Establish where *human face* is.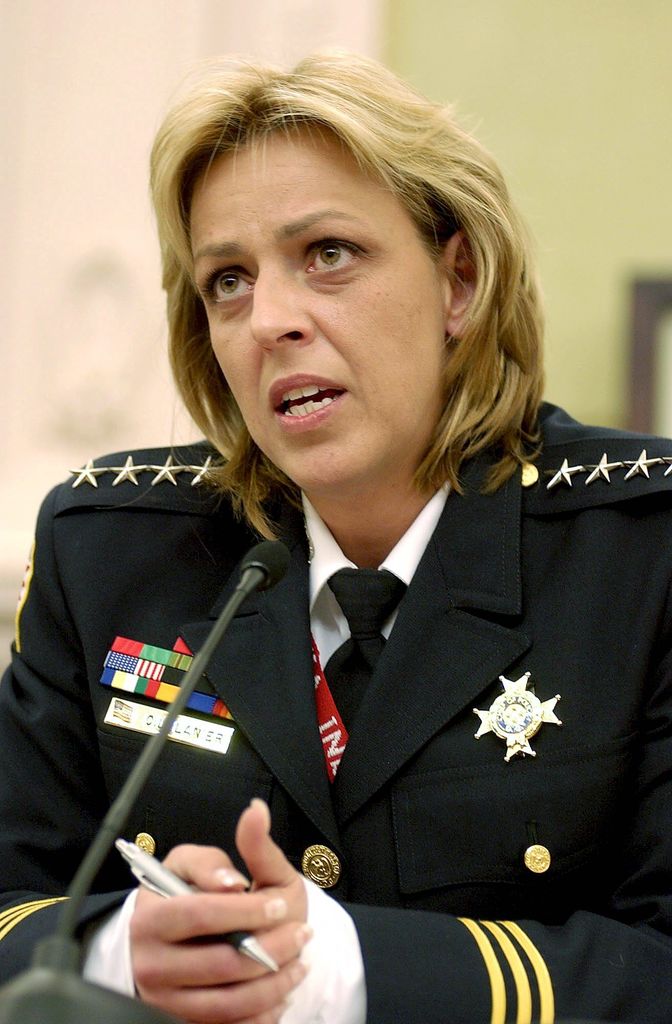
Established at x1=188 y1=134 x2=447 y2=487.
